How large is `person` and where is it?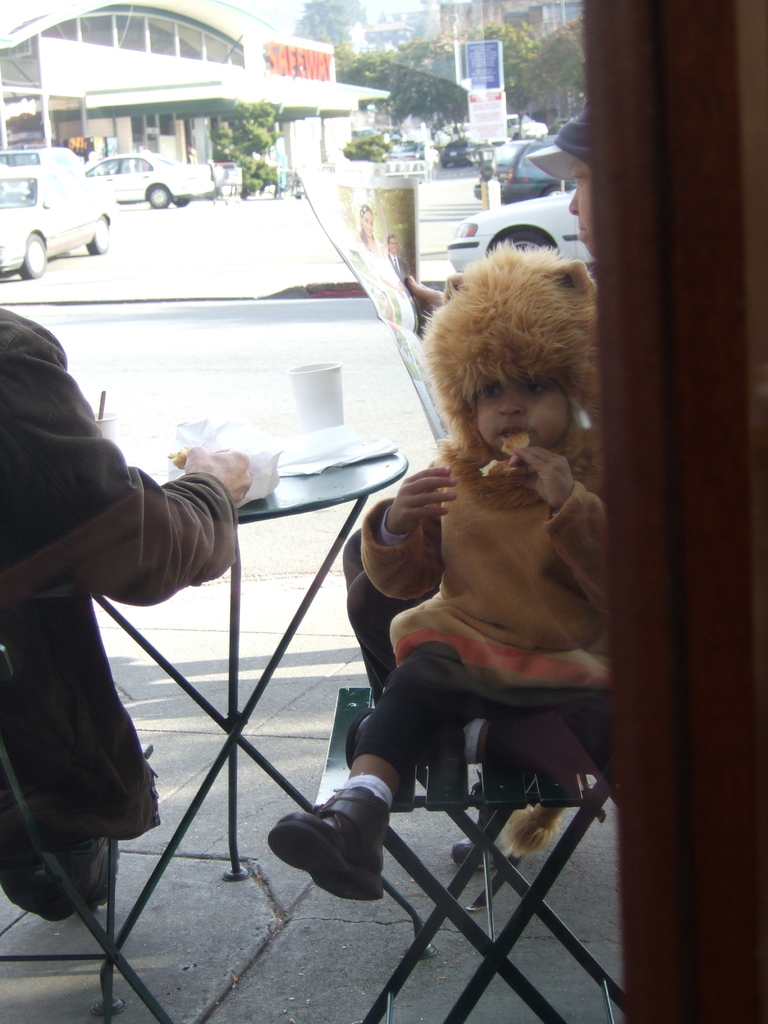
Bounding box: [left=0, top=294, right=255, bottom=926].
